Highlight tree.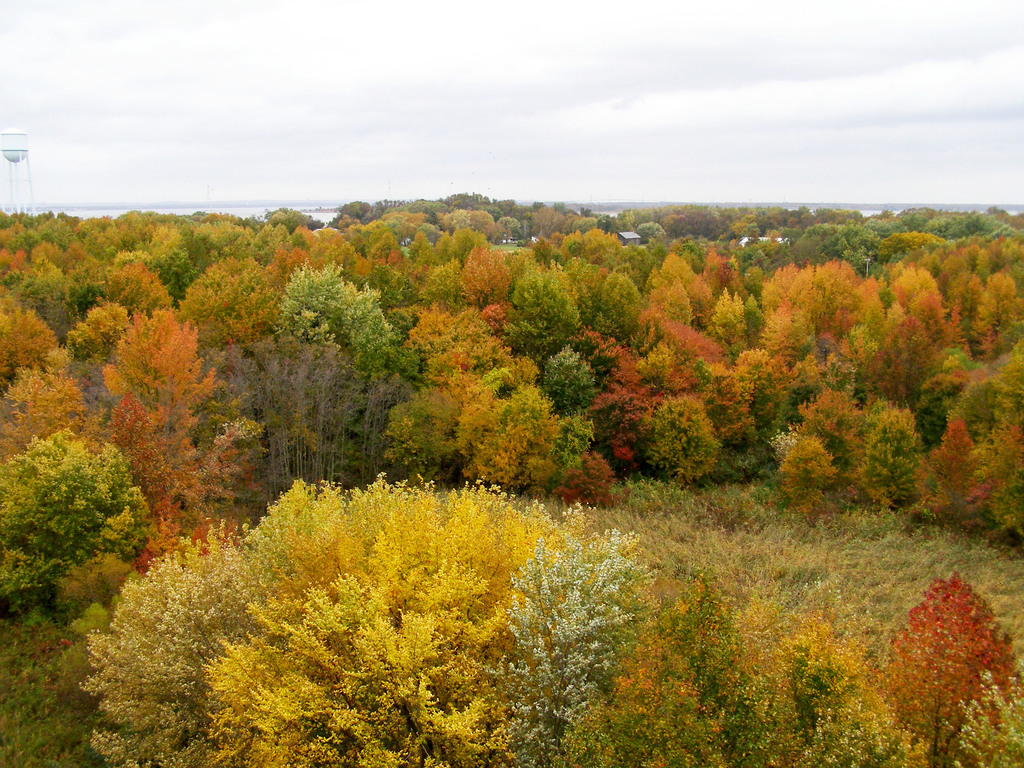
Highlighted region: [173,254,280,328].
